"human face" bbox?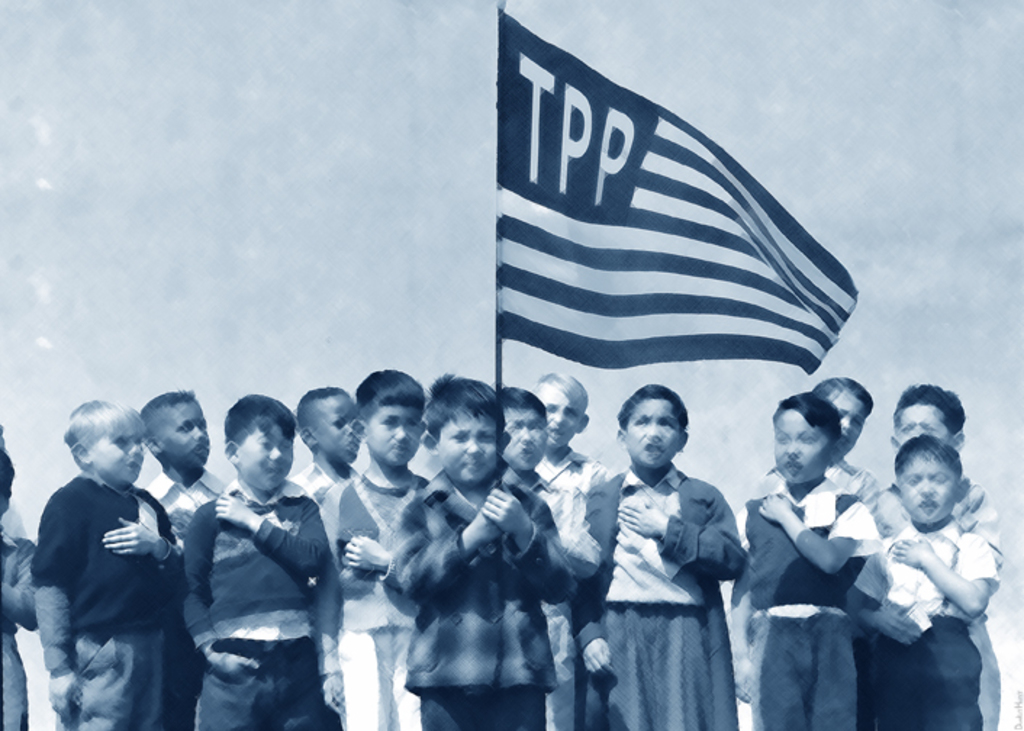
BBox(245, 426, 293, 492)
